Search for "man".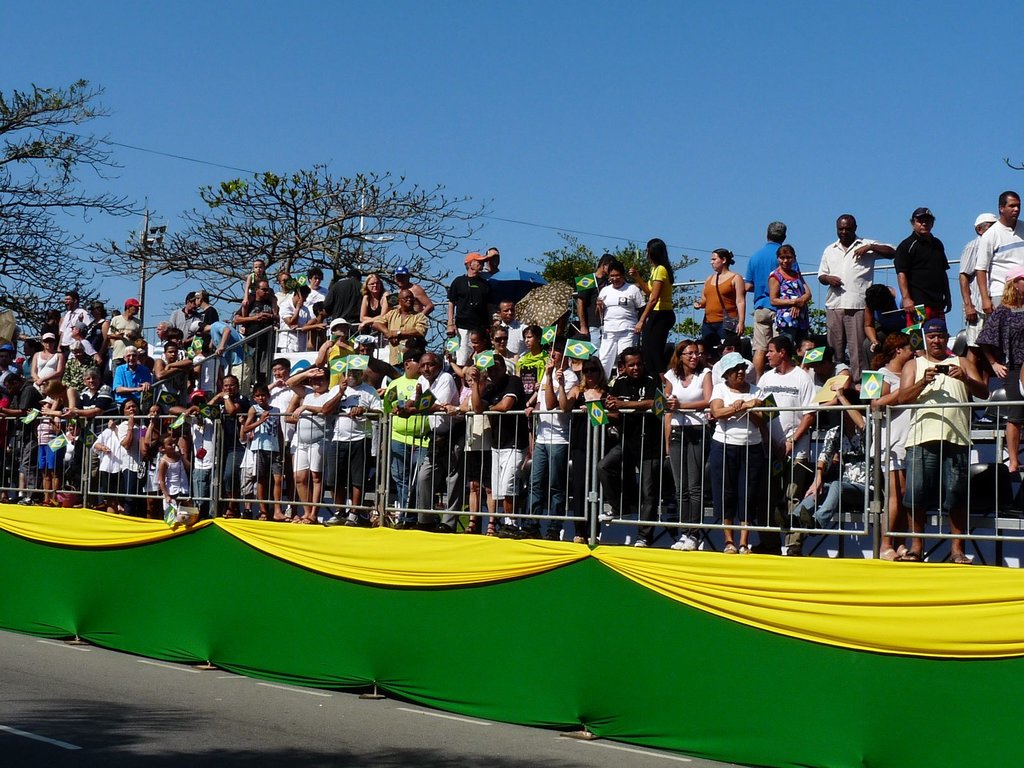
Found at <bbox>111, 296, 145, 378</bbox>.
